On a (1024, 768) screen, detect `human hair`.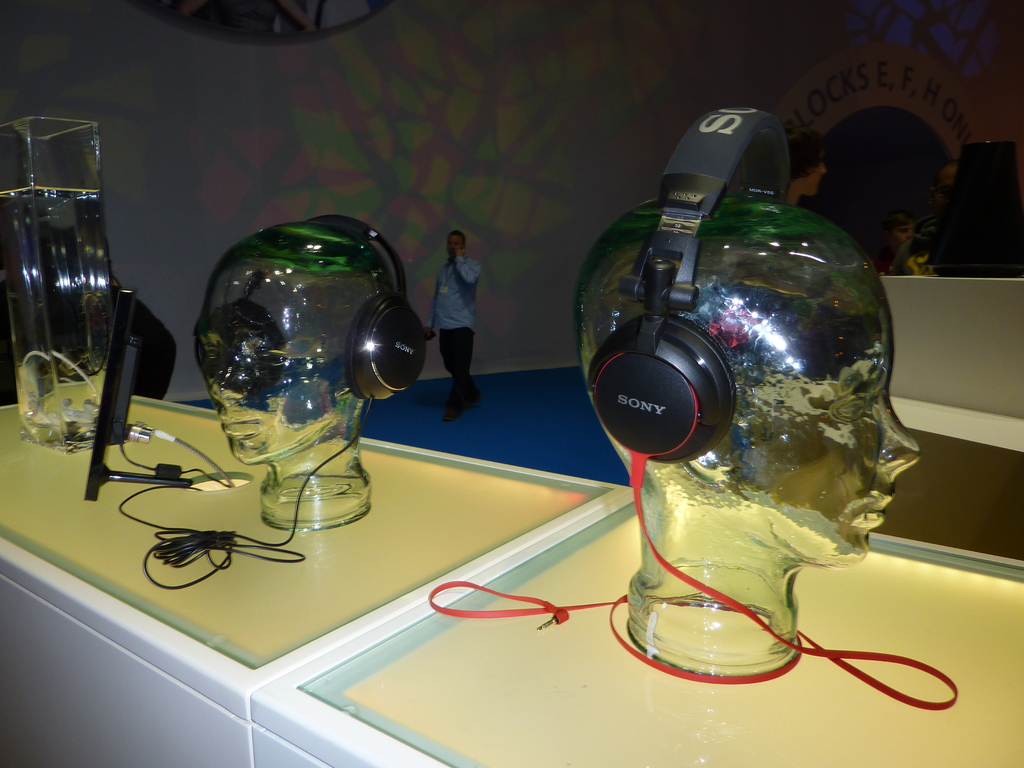
box=[881, 214, 919, 235].
